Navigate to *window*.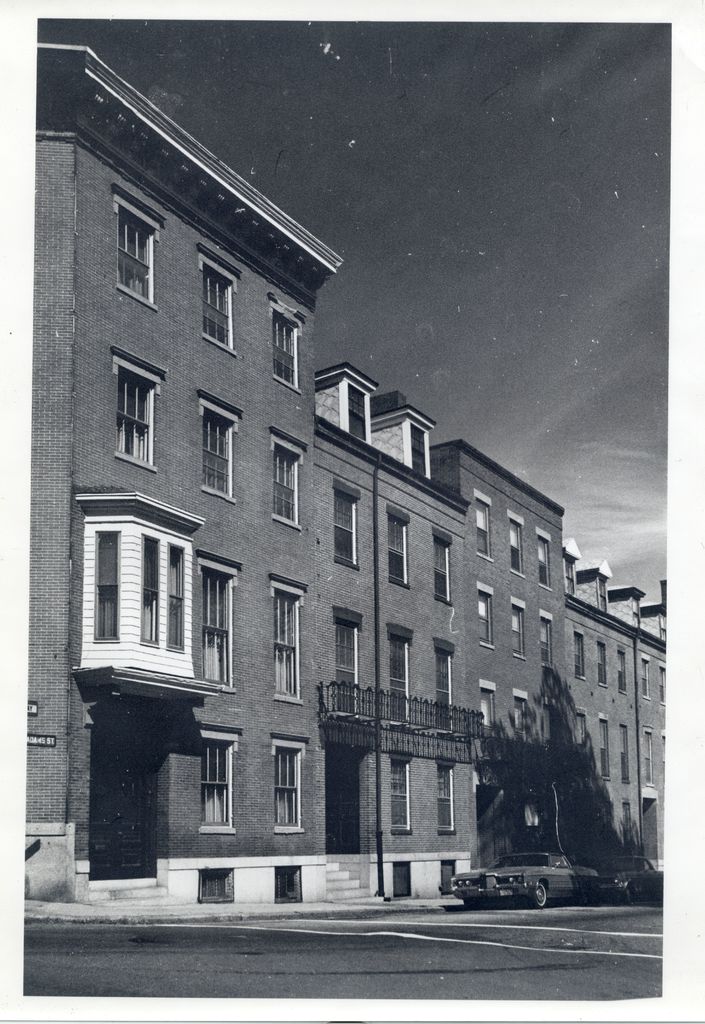
Navigation target: <box>336,620,361,714</box>.
